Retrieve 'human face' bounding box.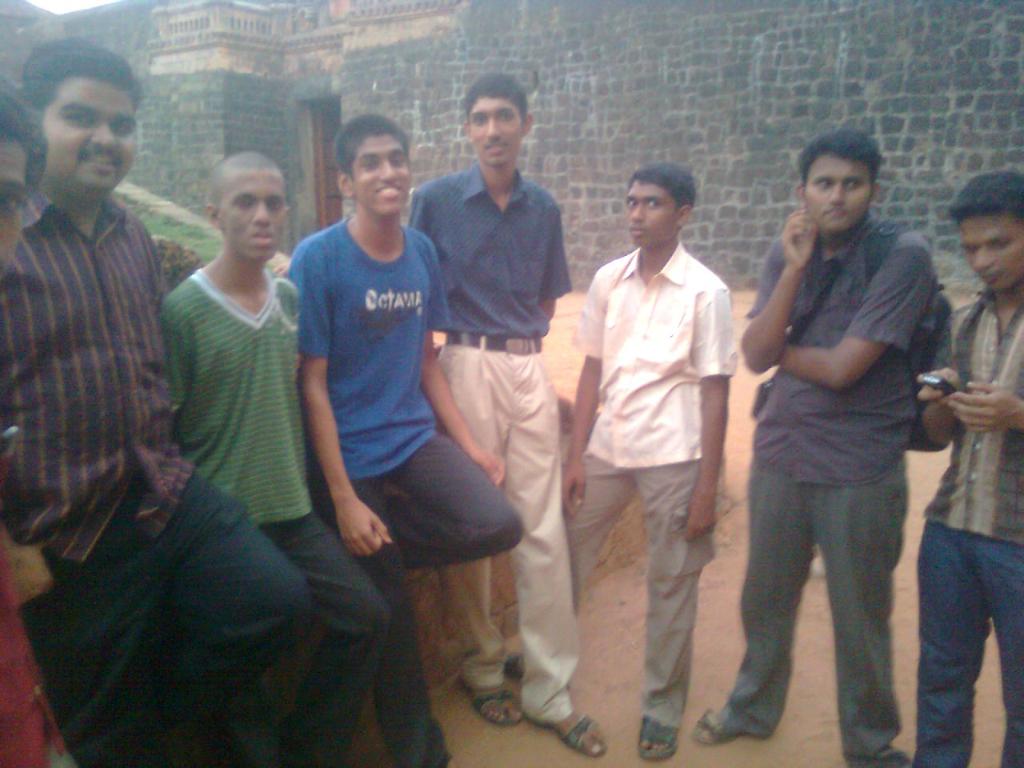
Bounding box: left=470, top=94, right=523, bottom=164.
